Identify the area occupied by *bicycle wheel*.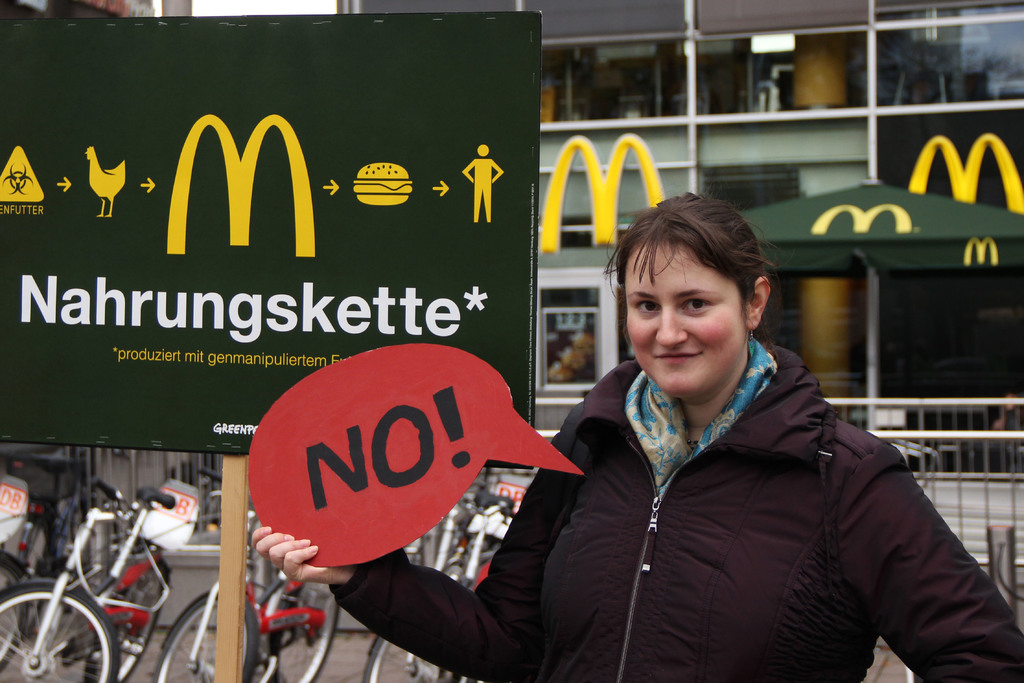
Area: pyautogui.locateOnScreen(270, 574, 342, 682).
